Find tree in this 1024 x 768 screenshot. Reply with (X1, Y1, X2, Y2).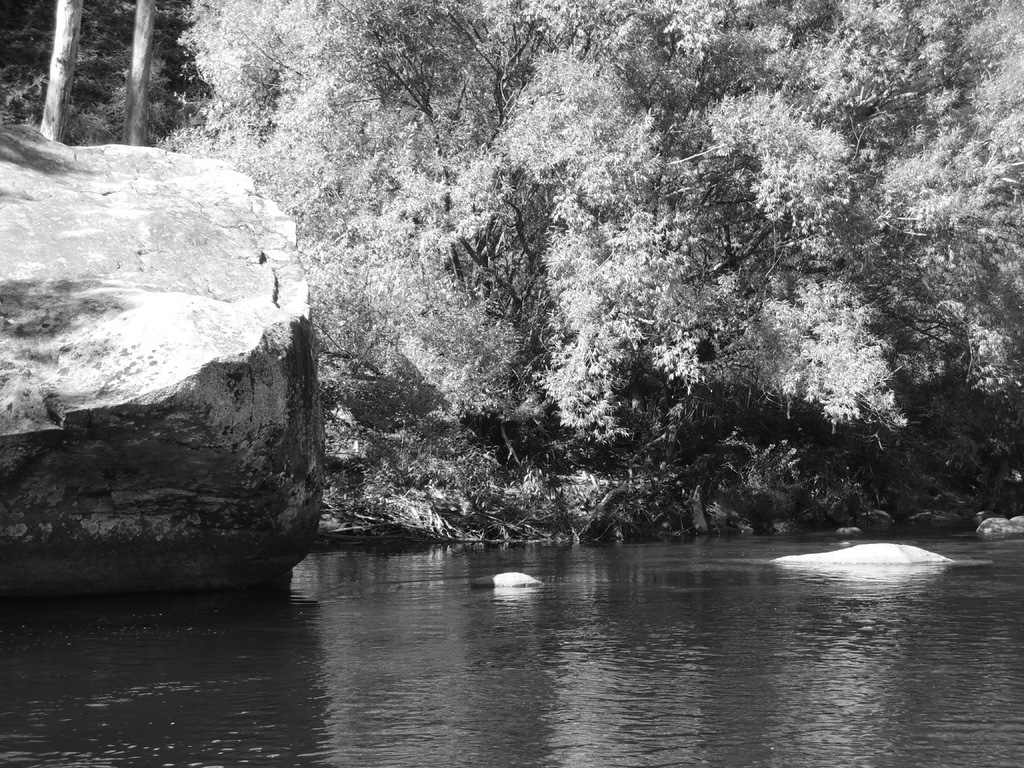
(168, 9, 999, 569).
